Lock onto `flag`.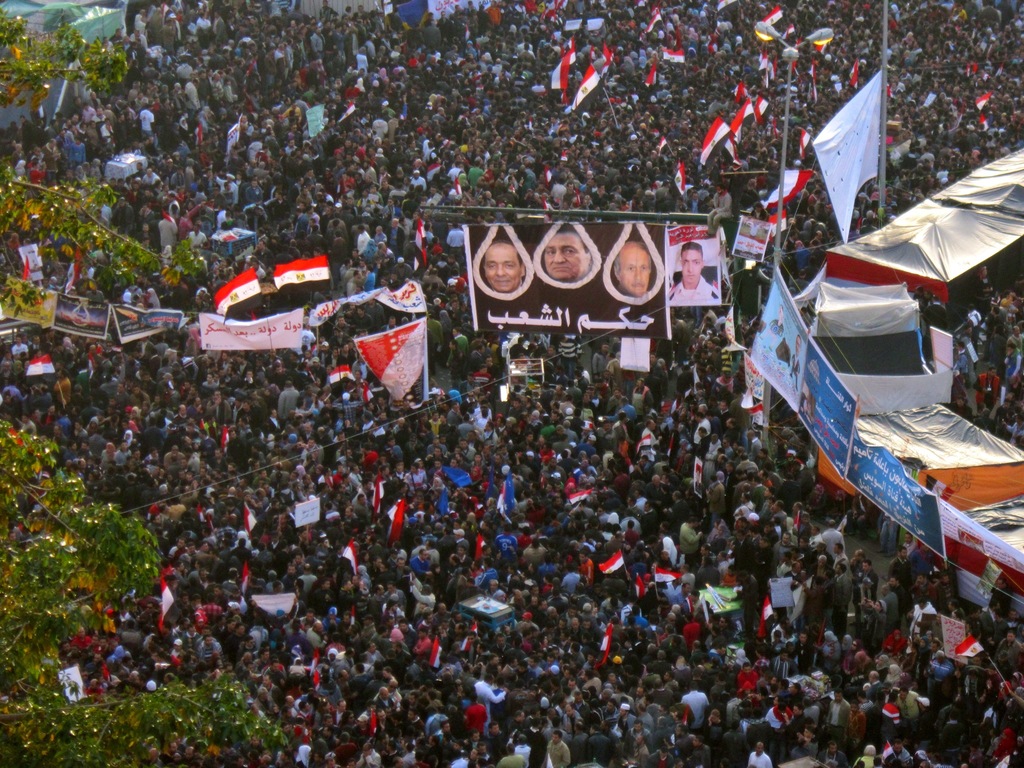
Locked: left=878, top=741, right=904, bottom=767.
